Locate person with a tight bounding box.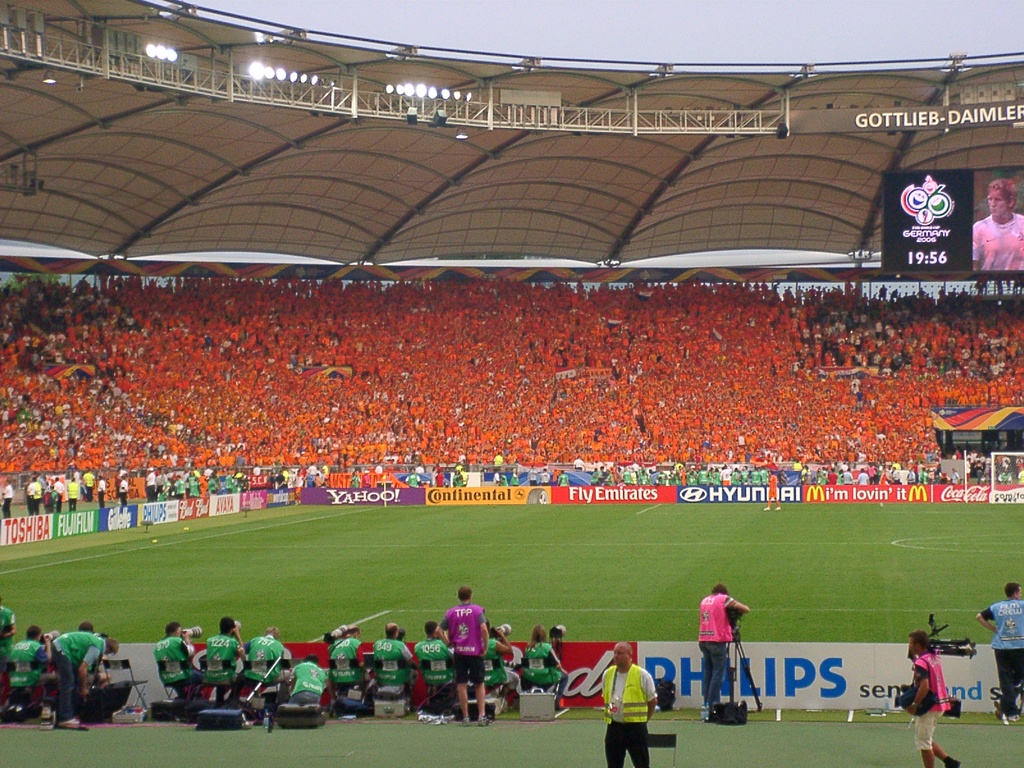
[84,619,127,694].
